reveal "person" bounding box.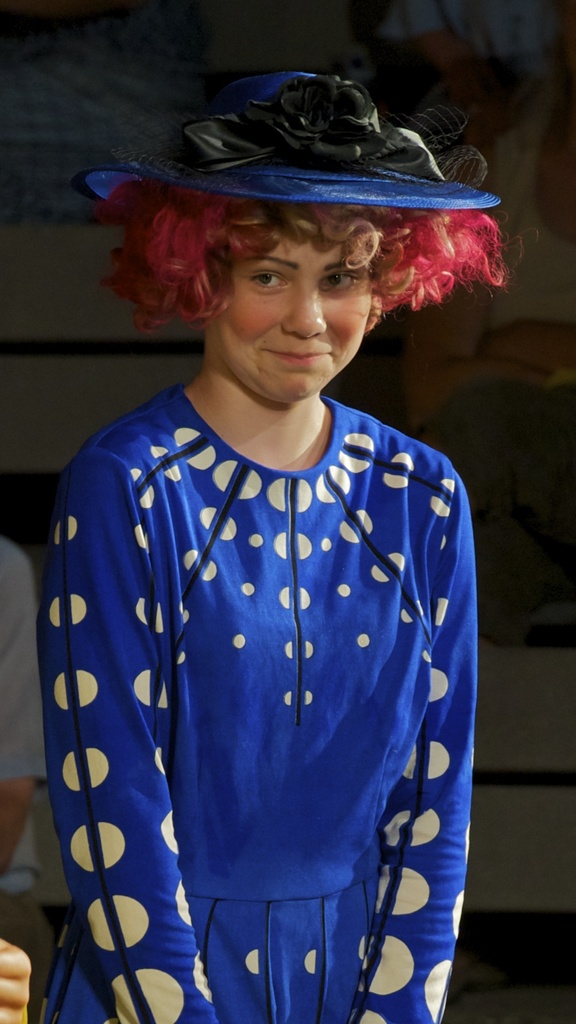
Revealed: 0,532,47,1023.
